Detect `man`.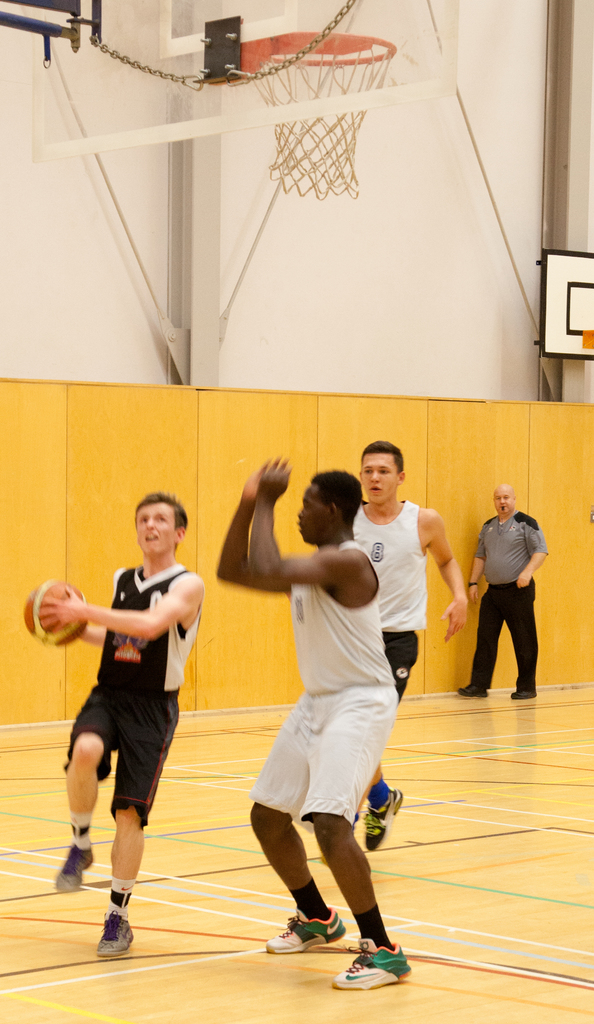
Detected at BBox(348, 440, 468, 853).
